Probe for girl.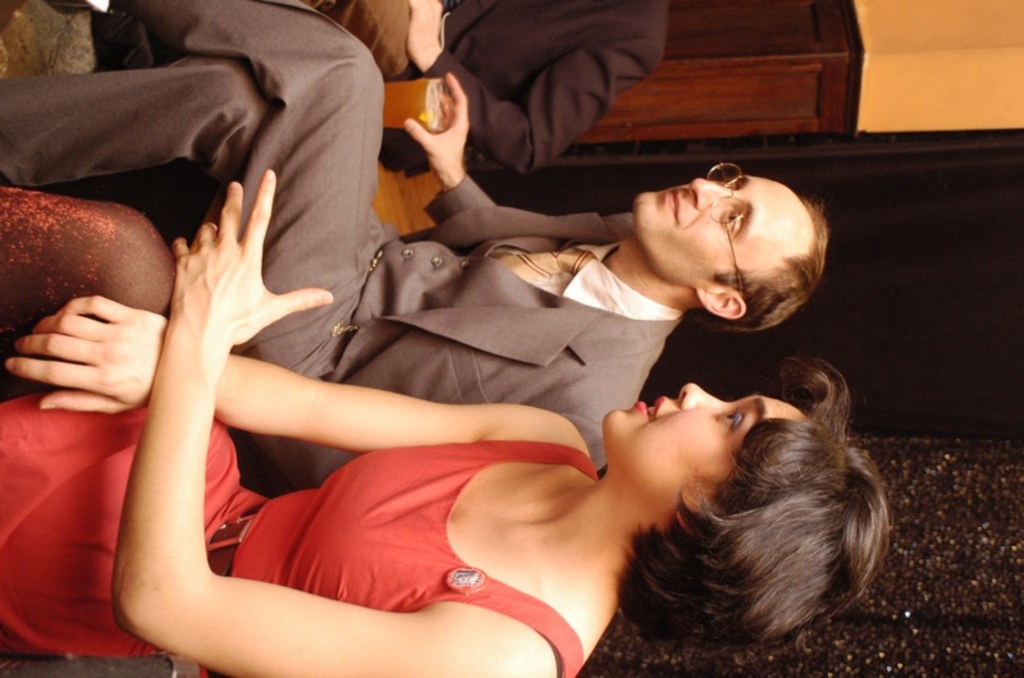
Probe result: (1,169,895,677).
